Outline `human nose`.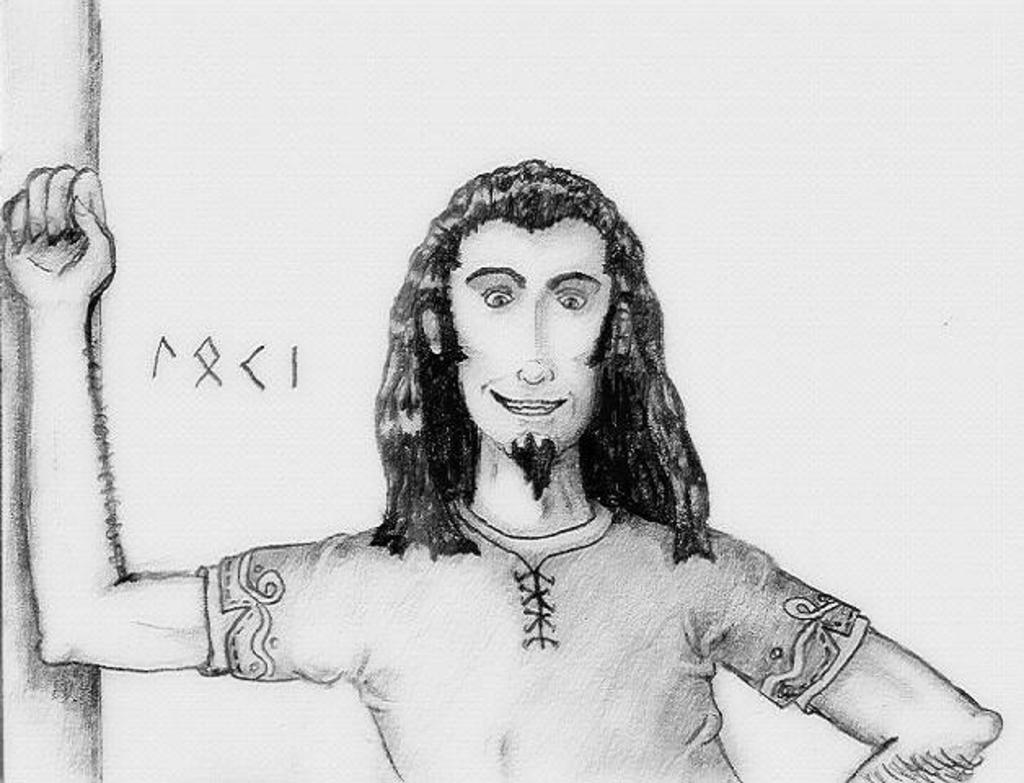
Outline: [x1=519, y1=313, x2=551, y2=380].
